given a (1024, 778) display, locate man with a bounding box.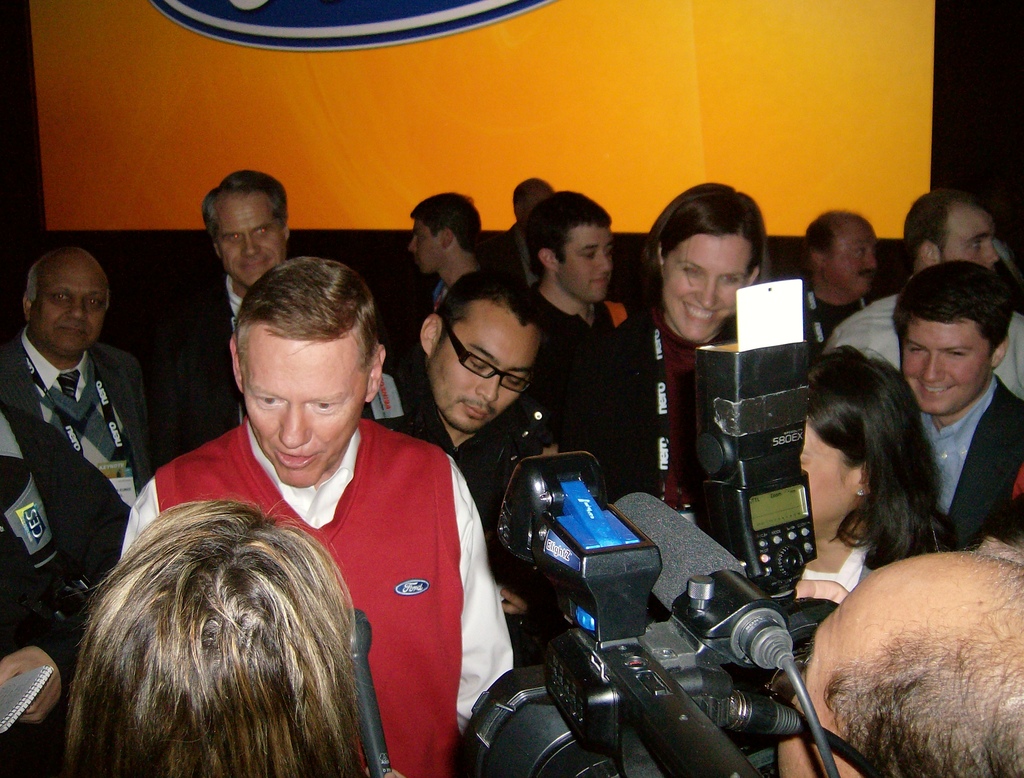
Located: <box>511,187,666,521</box>.
